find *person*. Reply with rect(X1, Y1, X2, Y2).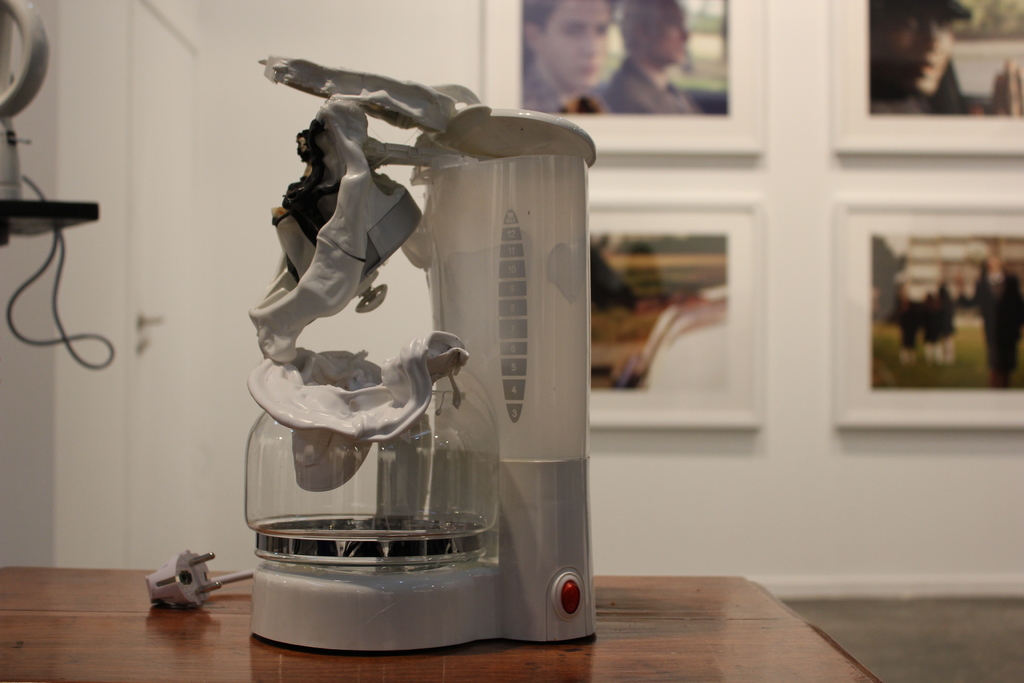
rect(868, 0, 1023, 117).
